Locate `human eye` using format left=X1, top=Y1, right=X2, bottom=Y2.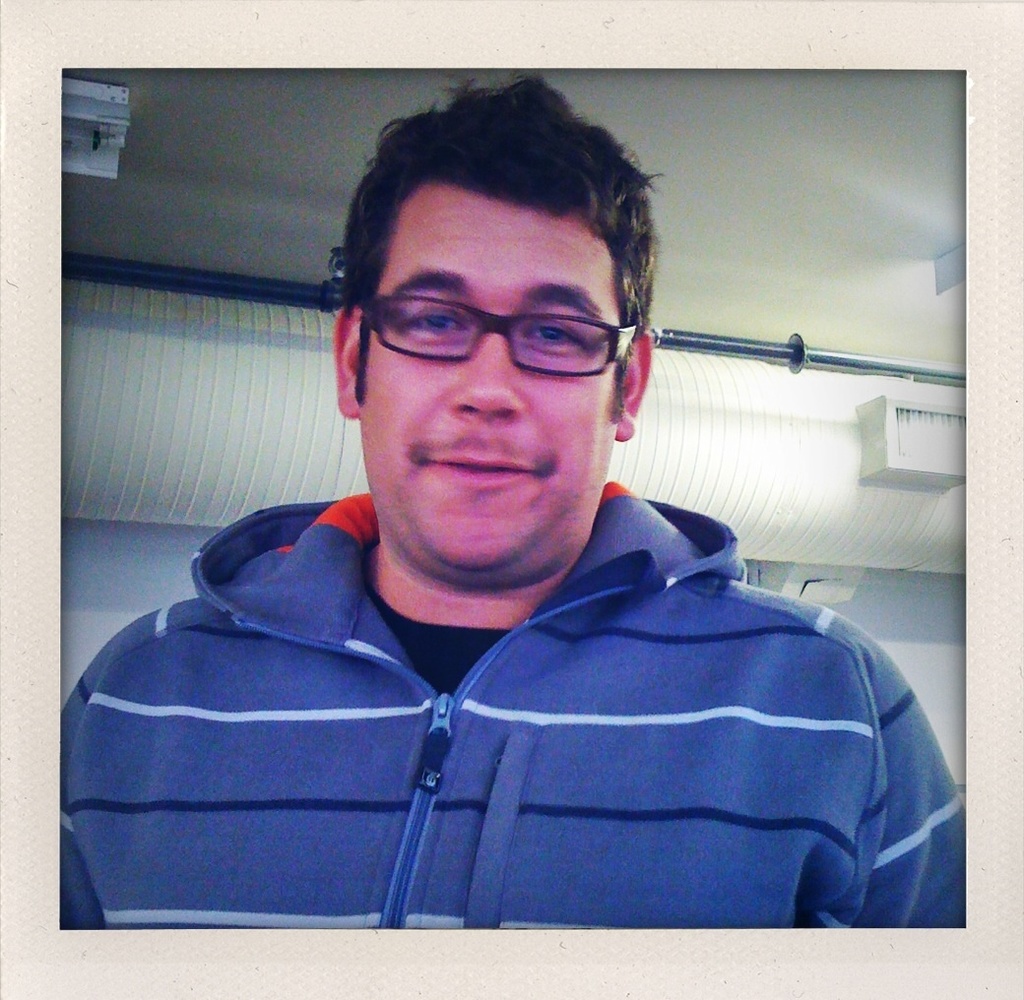
left=404, top=300, right=468, bottom=337.
